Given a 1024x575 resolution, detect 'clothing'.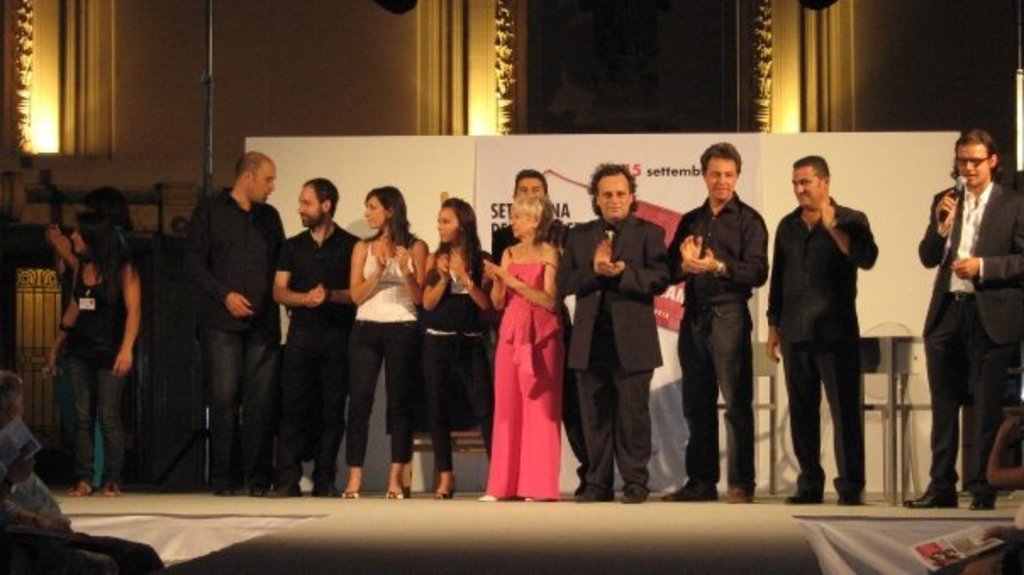
[left=68, top=251, right=127, bottom=477].
